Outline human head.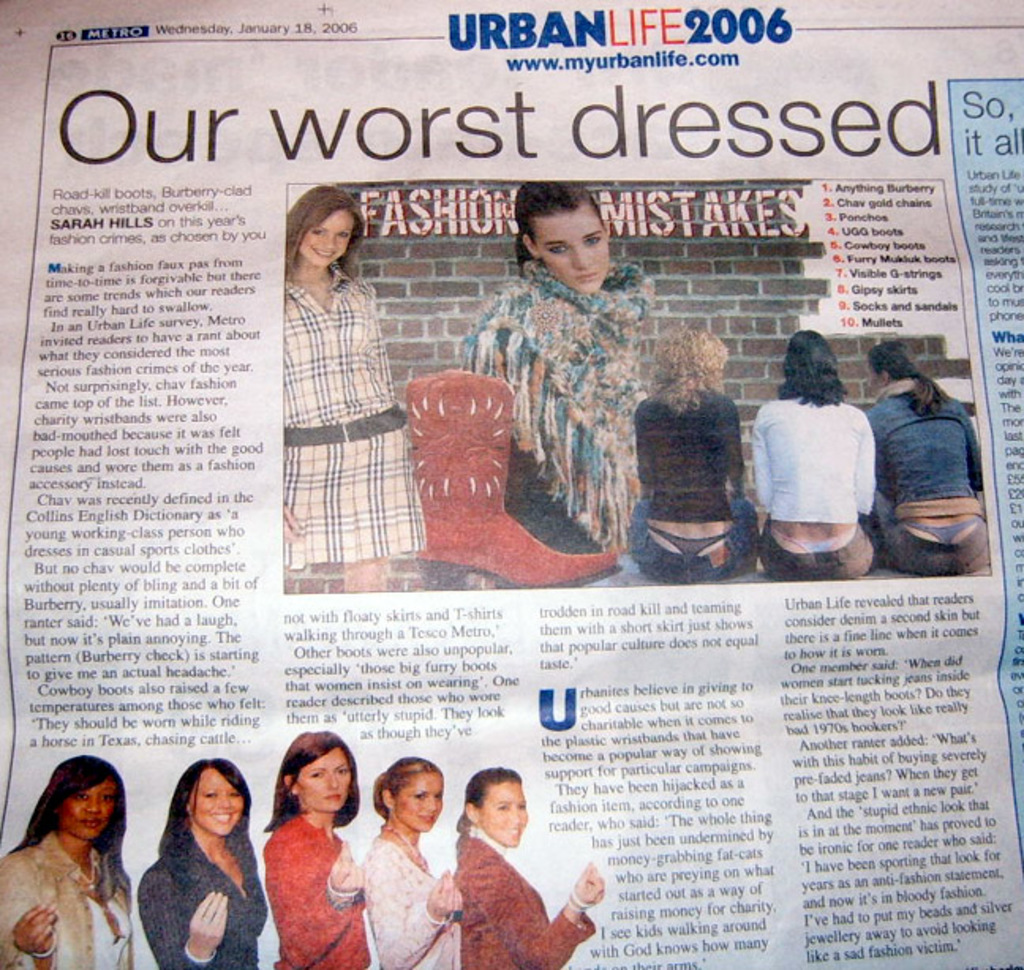
Outline: bbox=(44, 750, 123, 847).
